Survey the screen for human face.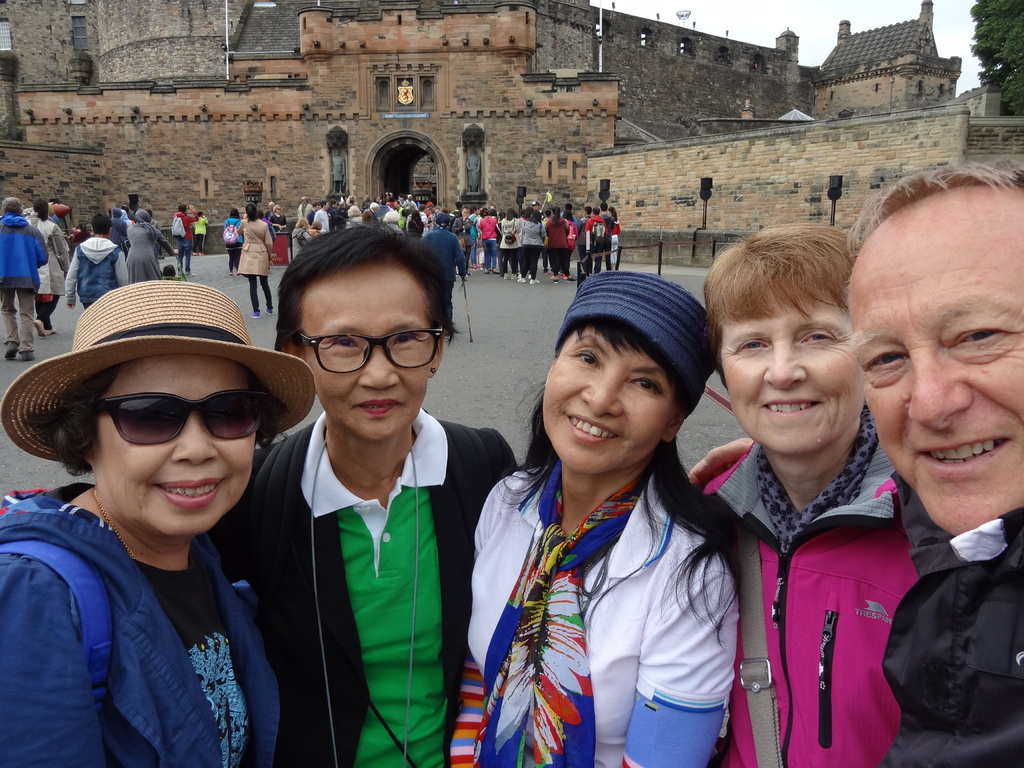
Survey found: crop(87, 355, 269, 541).
